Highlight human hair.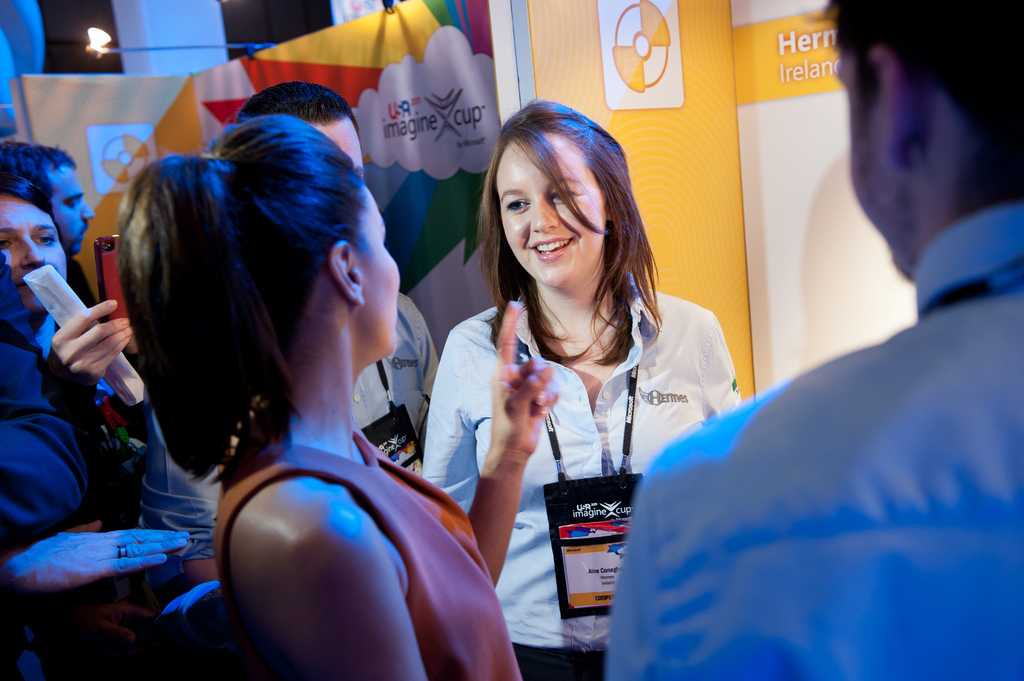
Highlighted region: Rect(0, 138, 79, 175).
